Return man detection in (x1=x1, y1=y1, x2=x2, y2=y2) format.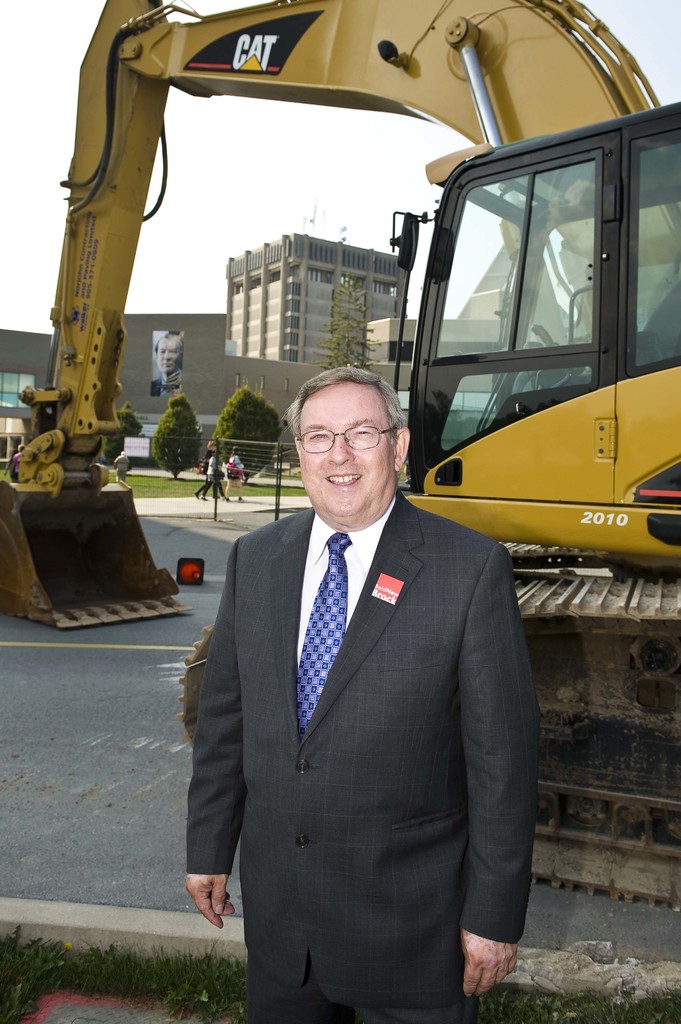
(x1=192, y1=303, x2=534, y2=1009).
